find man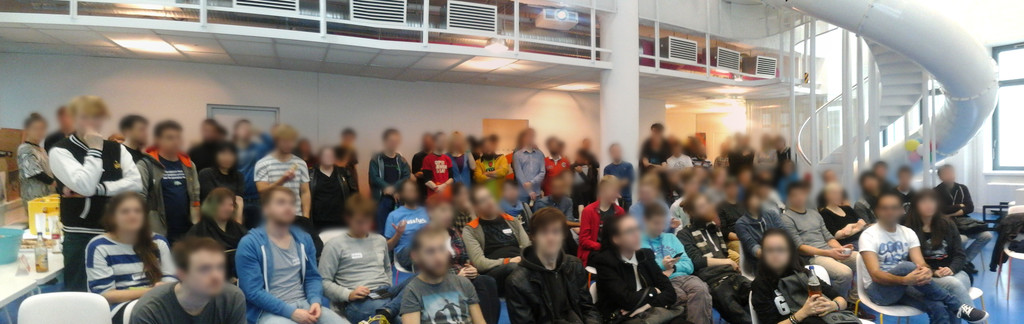
left=856, top=188, right=988, bottom=323
